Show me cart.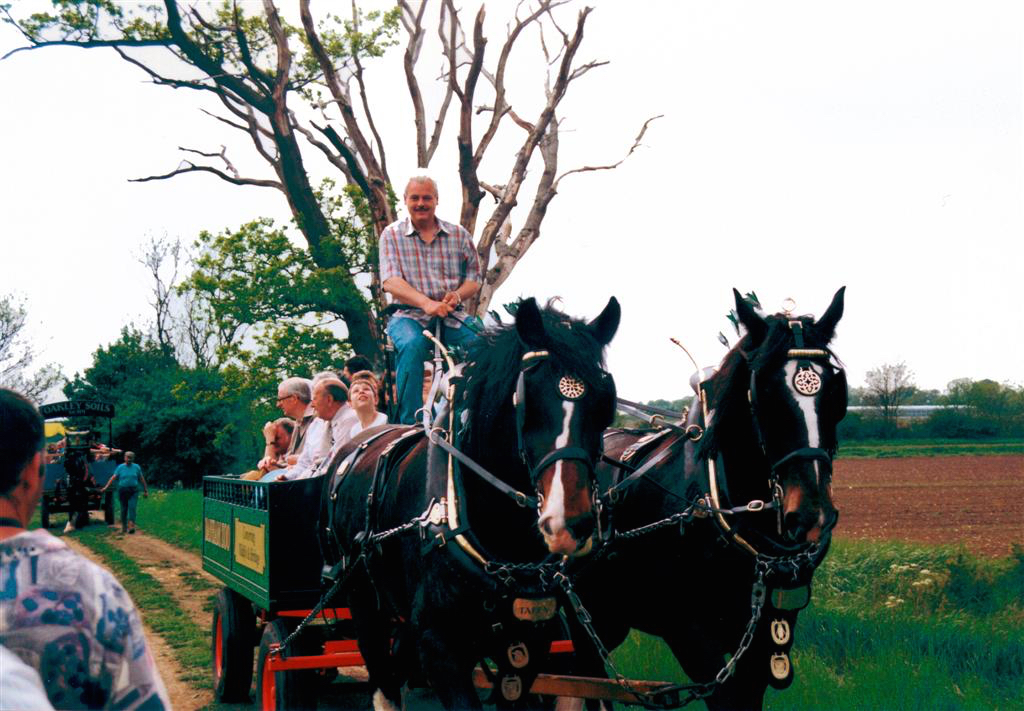
cart is here: region(198, 477, 688, 710).
